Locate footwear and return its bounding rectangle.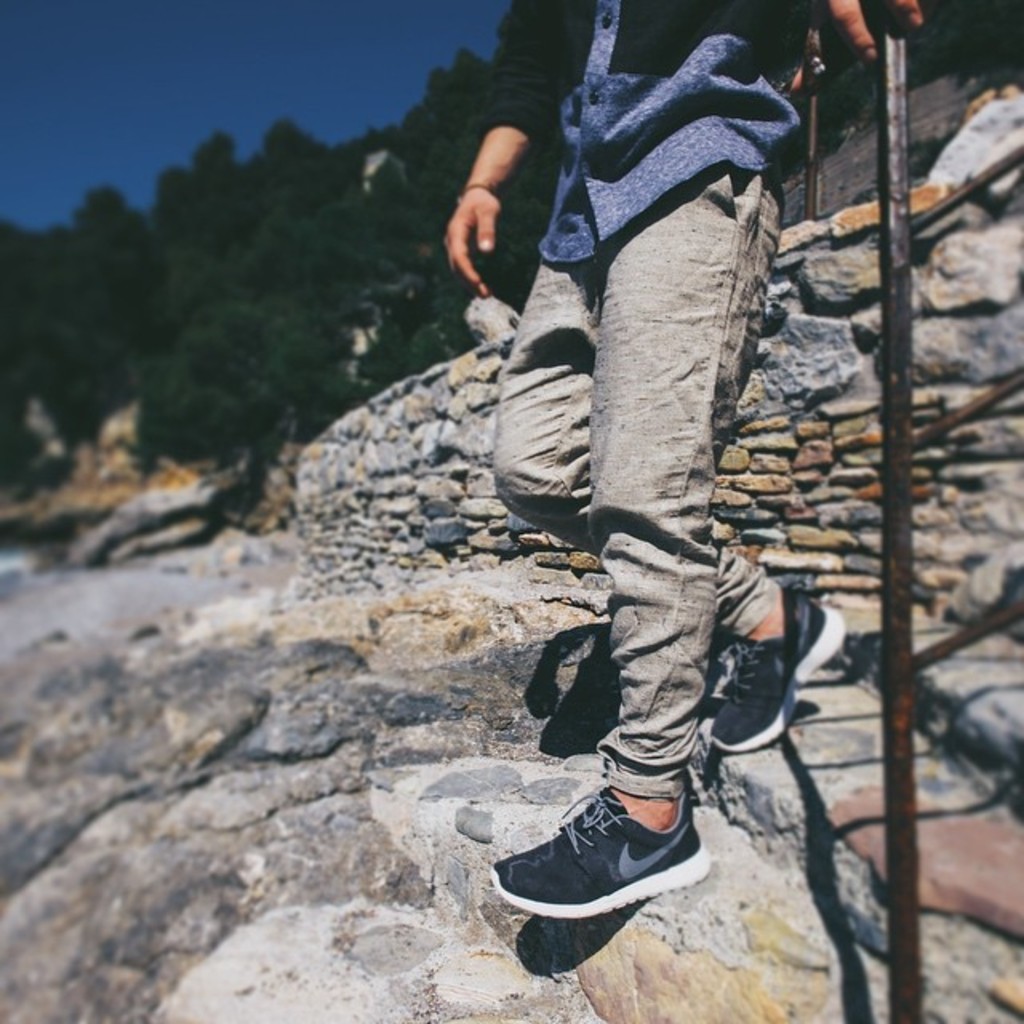
select_region(490, 766, 712, 917).
